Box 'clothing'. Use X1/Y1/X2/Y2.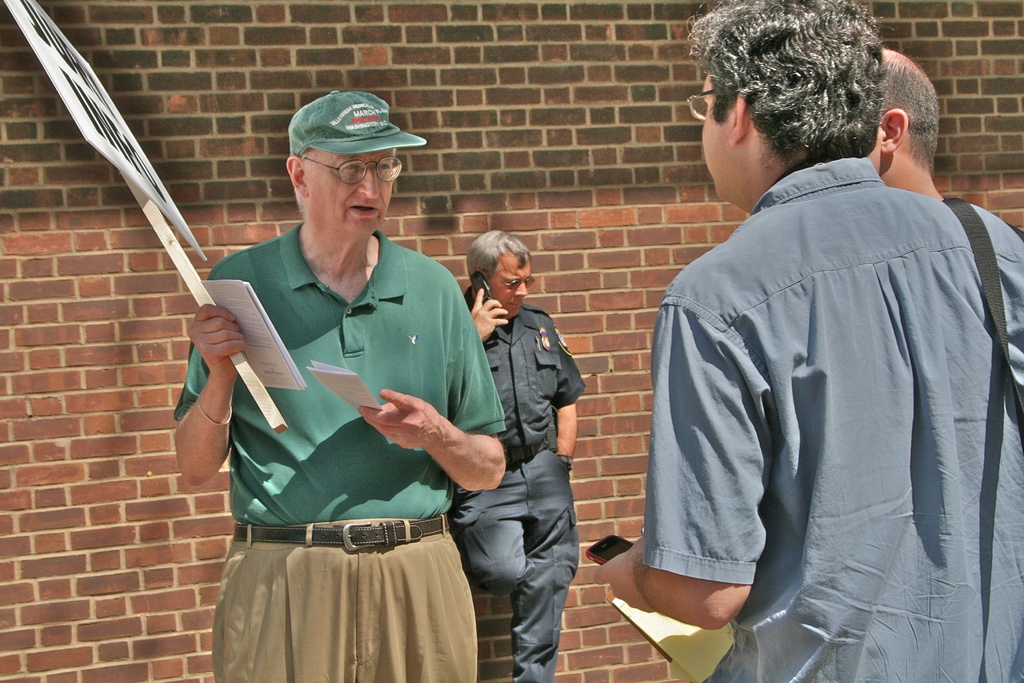
210/235/514/659.
